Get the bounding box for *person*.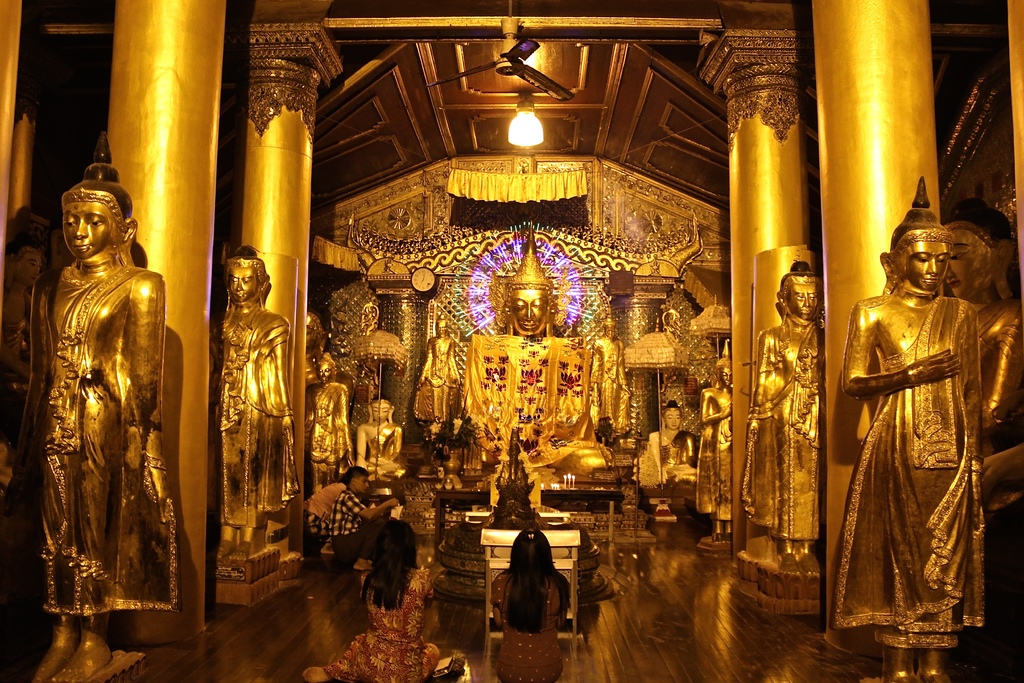
BBox(916, 201, 1023, 520).
